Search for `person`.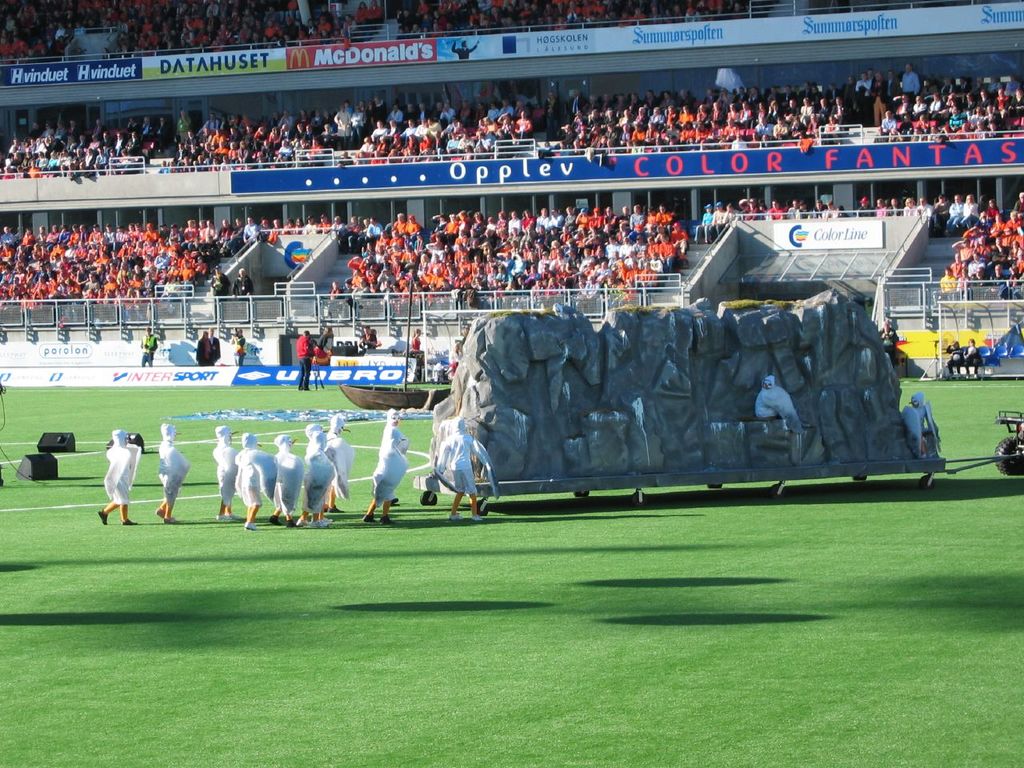
Found at select_region(94, 426, 142, 526).
